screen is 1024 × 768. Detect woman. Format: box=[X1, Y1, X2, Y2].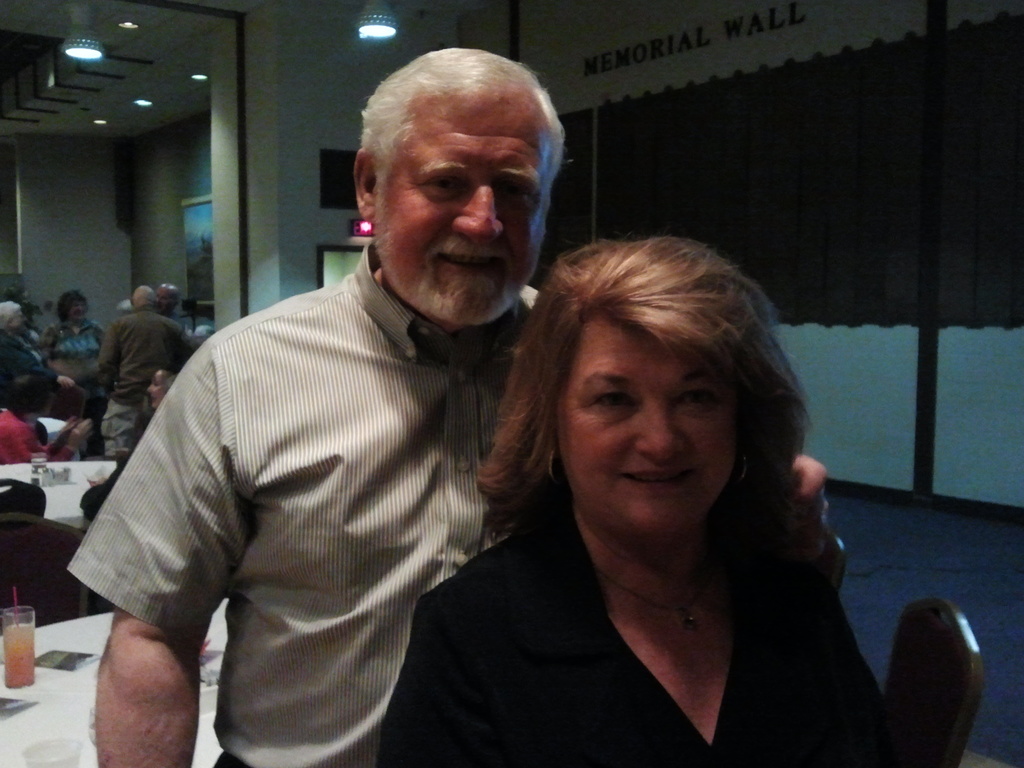
box=[38, 287, 120, 455].
